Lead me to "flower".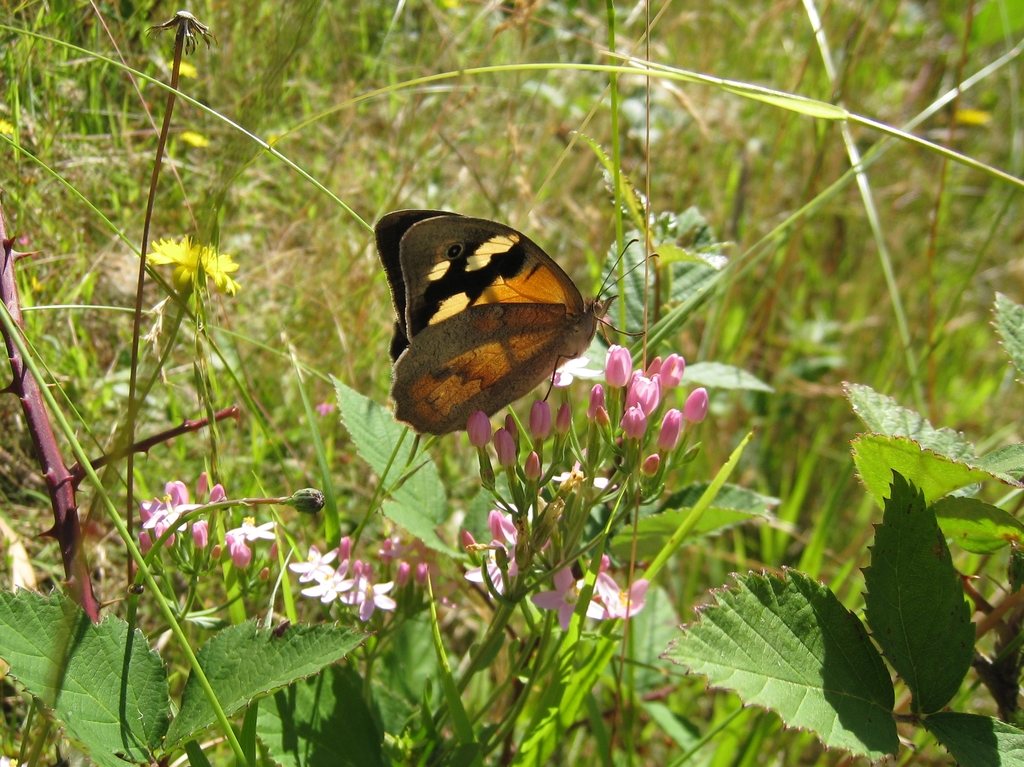
Lead to bbox=(227, 518, 276, 544).
